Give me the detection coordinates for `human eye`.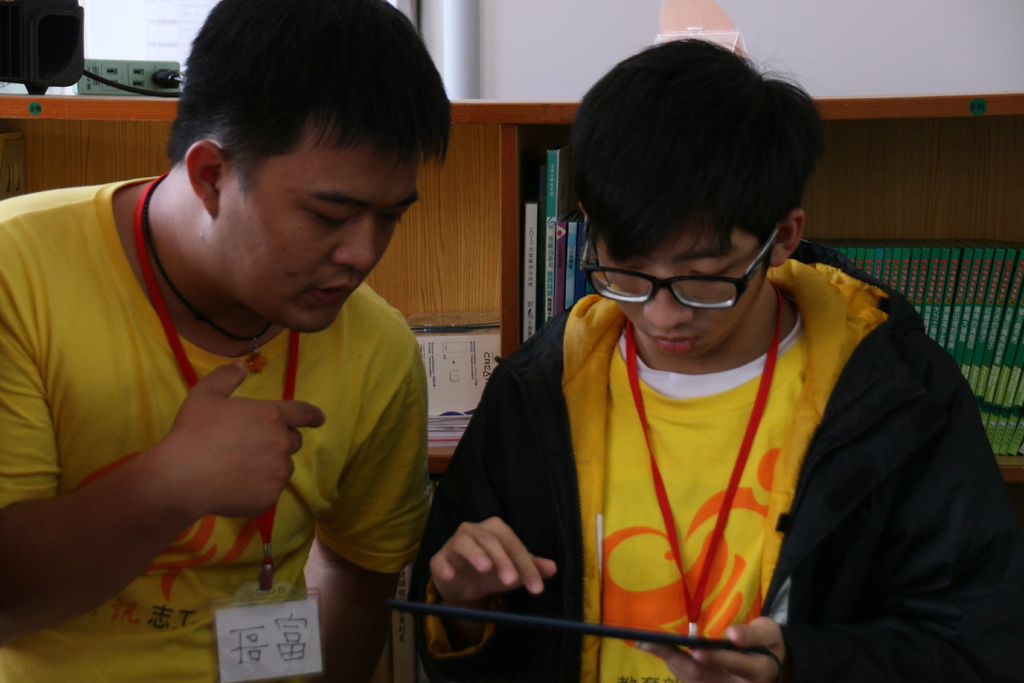
(x1=689, y1=255, x2=732, y2=280).
